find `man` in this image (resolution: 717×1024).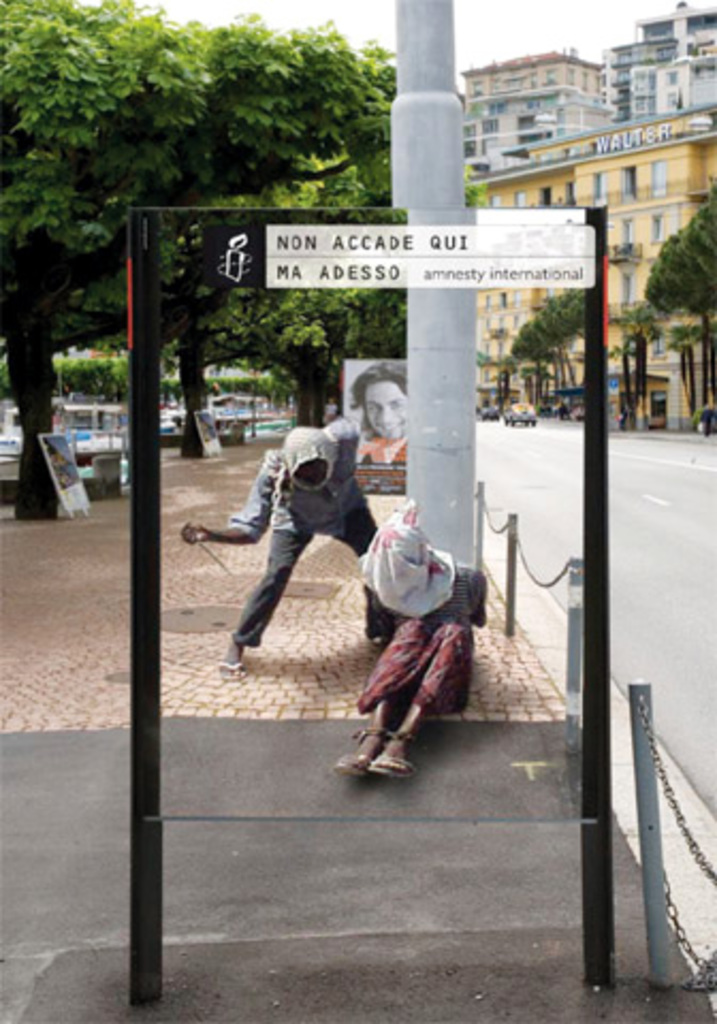
bbox=[301, 459, 474, 794].
